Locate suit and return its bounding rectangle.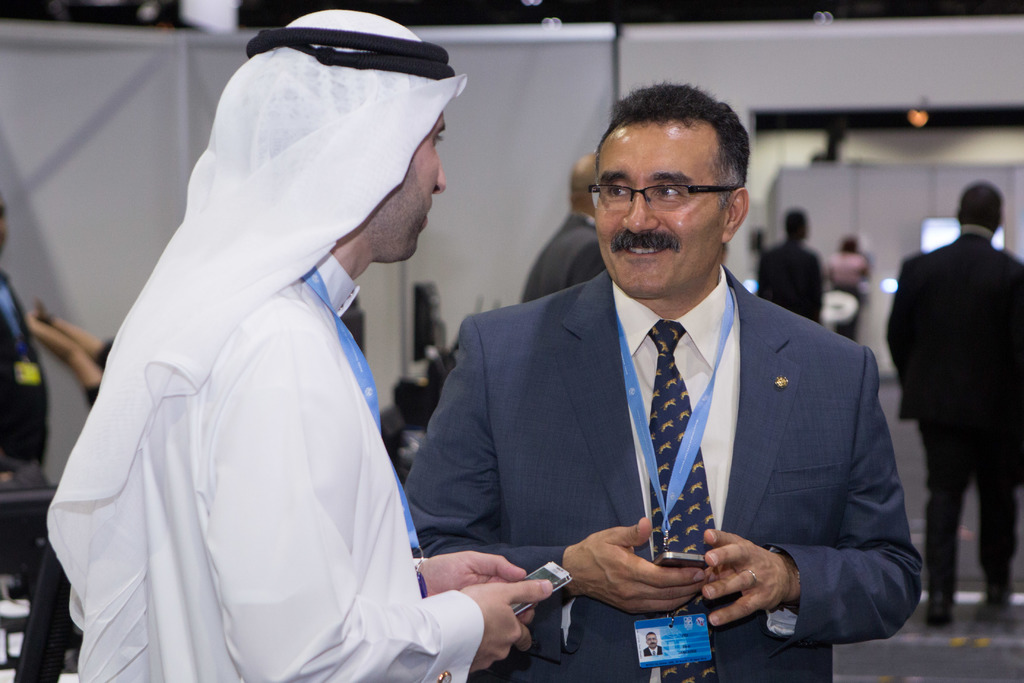
region(403, 262, 924, 682).
